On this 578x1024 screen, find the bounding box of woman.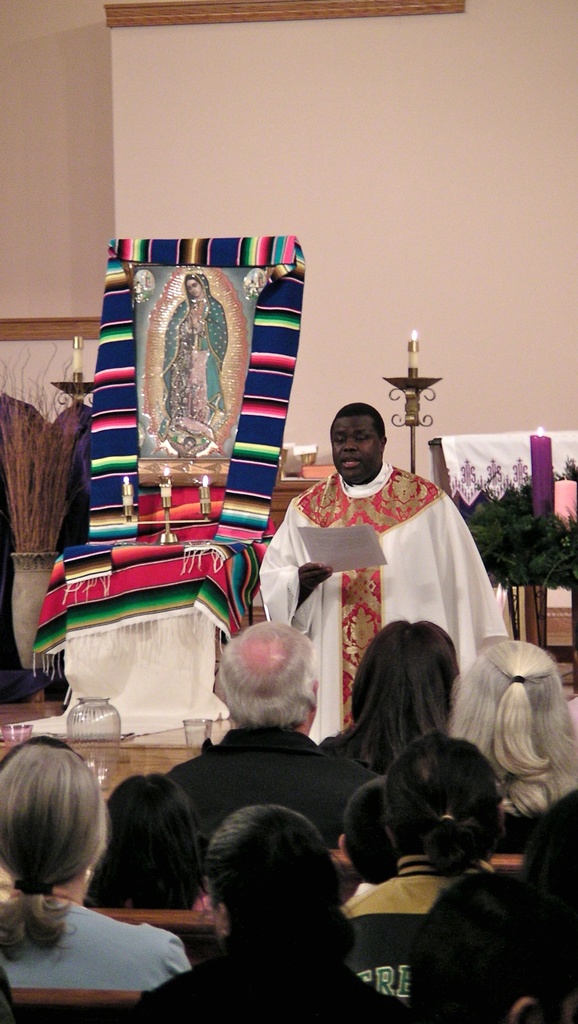
Bounding box: region(313, 619, 476, 790).
